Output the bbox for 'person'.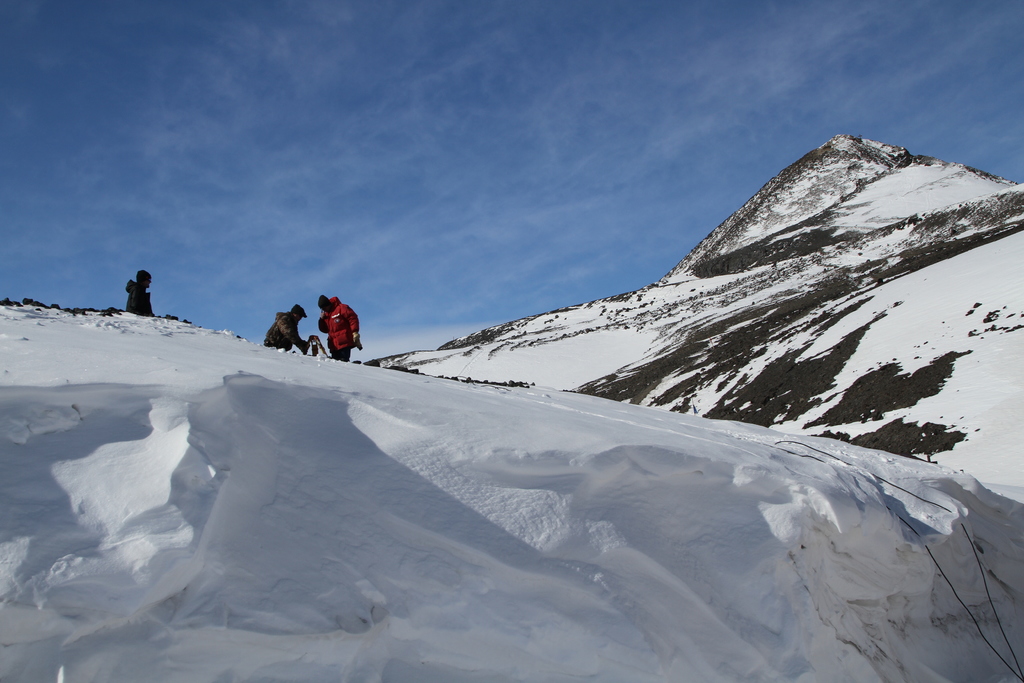
left=303, top=292, right=355, bottom=365.
